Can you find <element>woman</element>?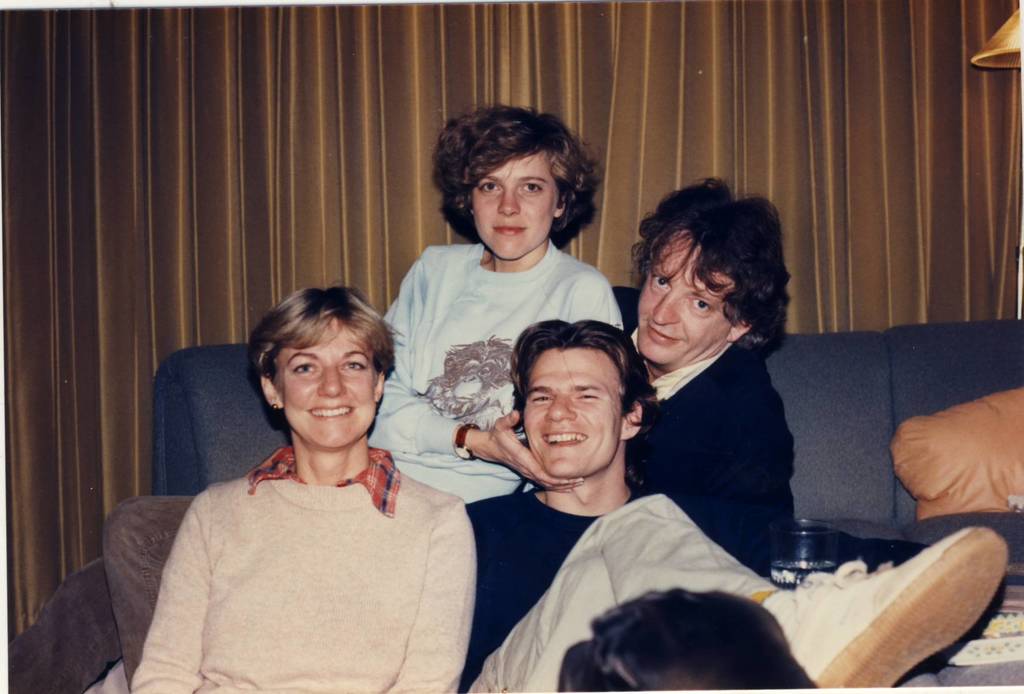
Yes, bounding box: l=360, t=110, r=629, b=510.
